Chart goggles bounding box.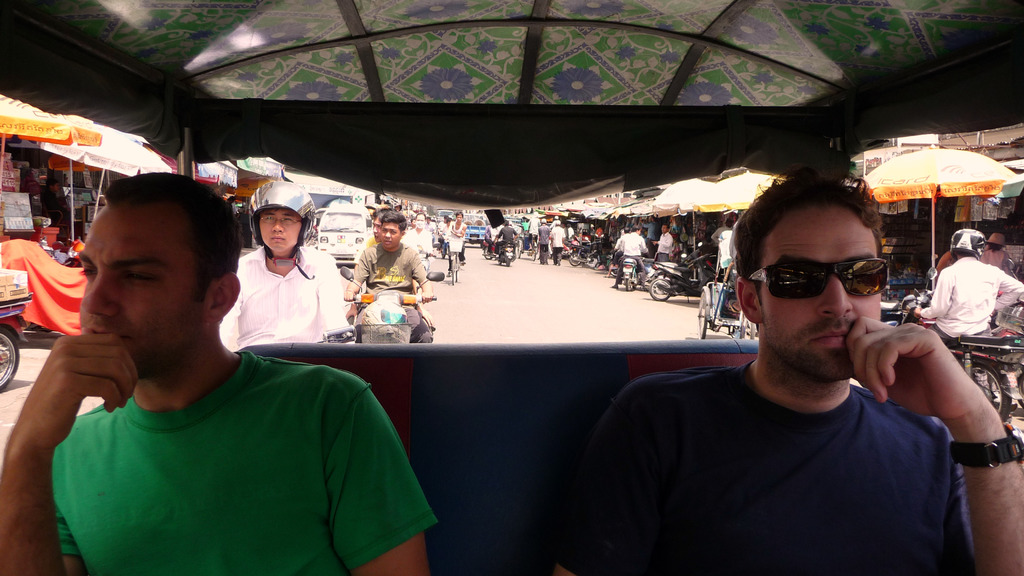
Charted: {"x1": 732, "y1": 246, "x2": 895, "y2": 303}.
